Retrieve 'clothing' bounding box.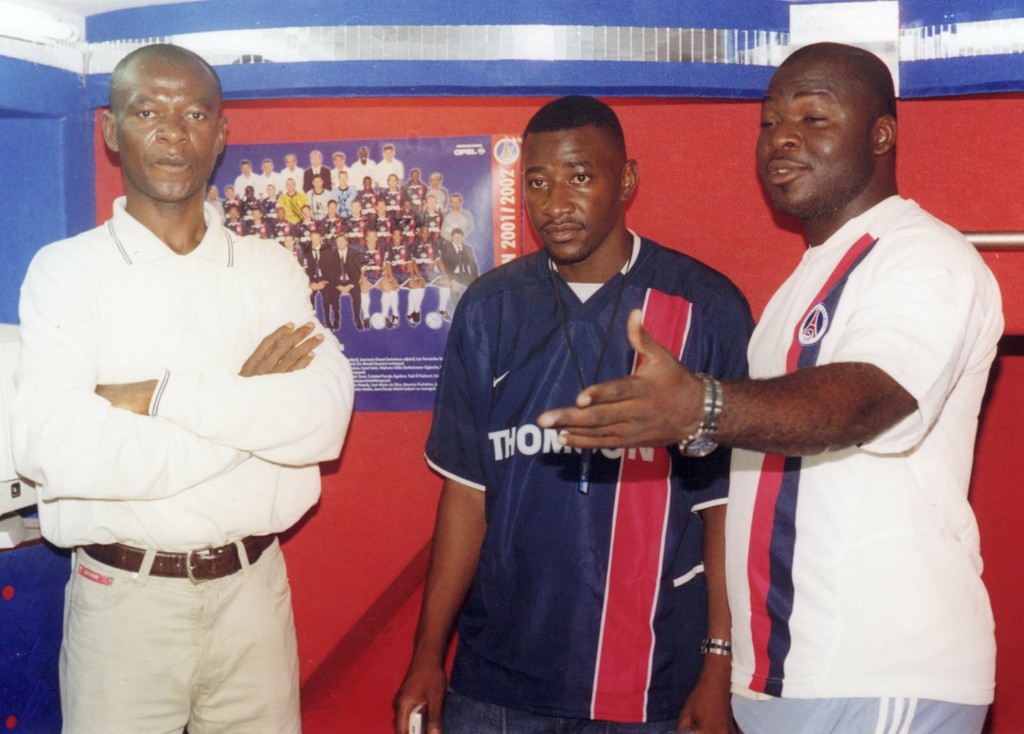
Bounding box: region(413, 227, 764, 733).
